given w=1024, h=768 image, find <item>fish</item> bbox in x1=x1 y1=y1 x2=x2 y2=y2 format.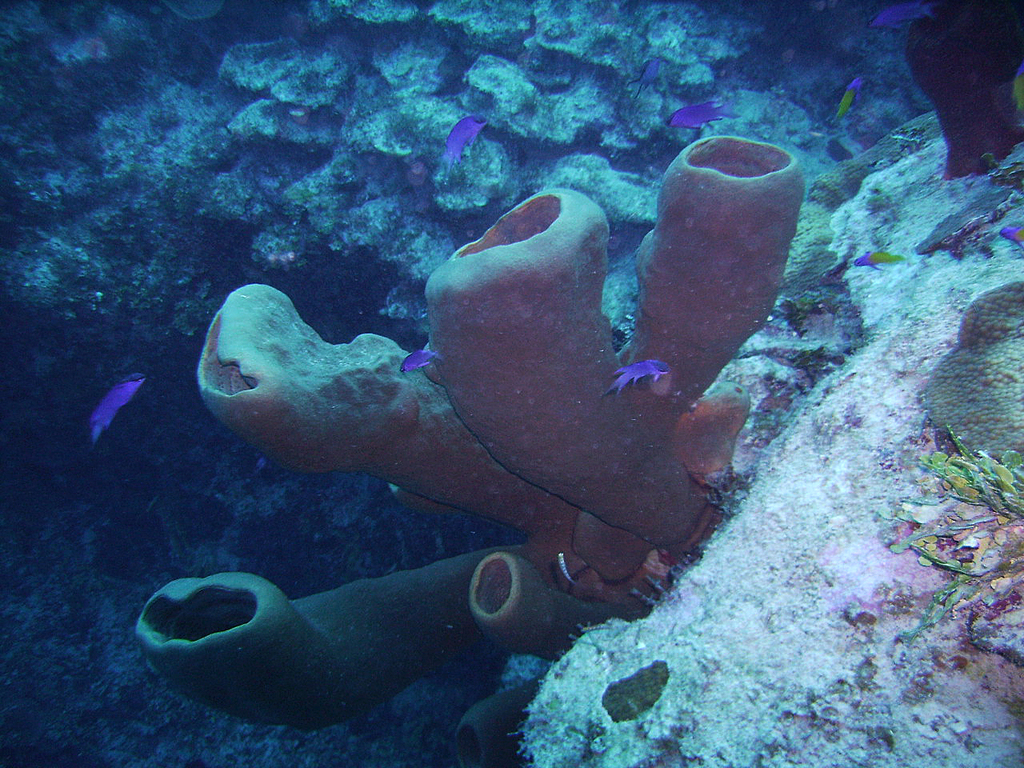
x1=630 y1=53 x2=670 y2=102.
